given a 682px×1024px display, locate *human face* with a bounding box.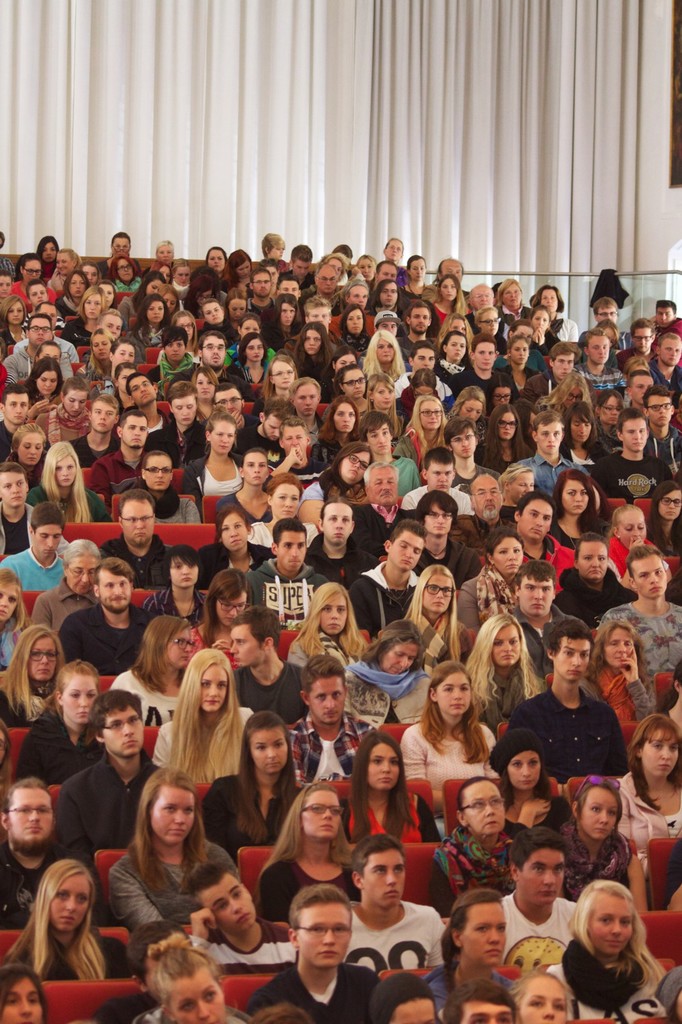
Located: bbox=[241, 320, 258, 338].
